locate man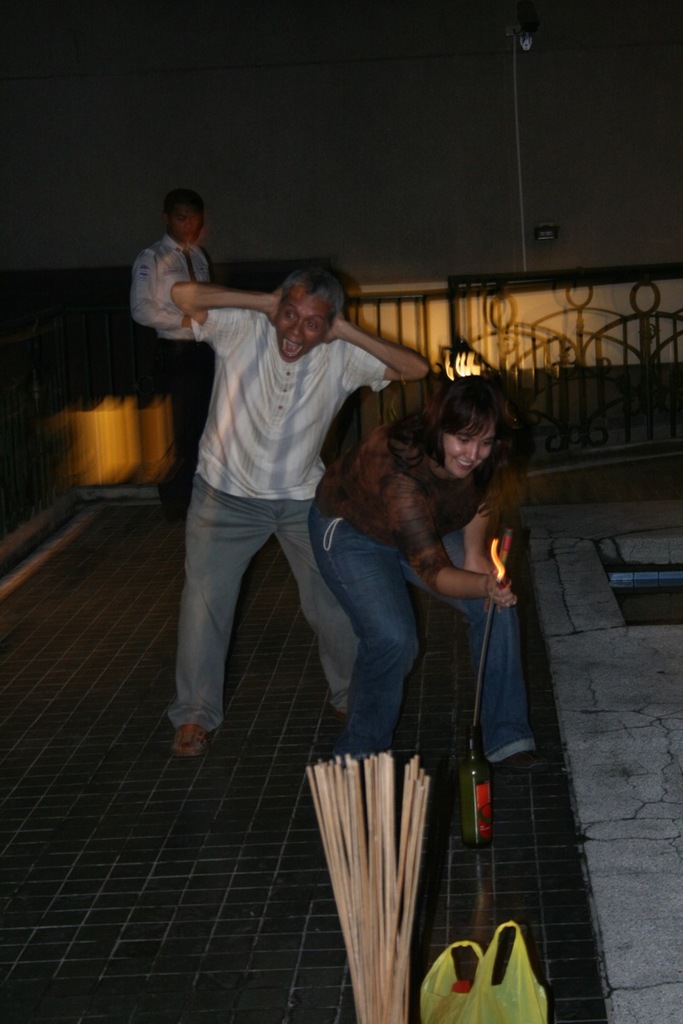
(x1=149, y1=231, x2=394, y2=770)
